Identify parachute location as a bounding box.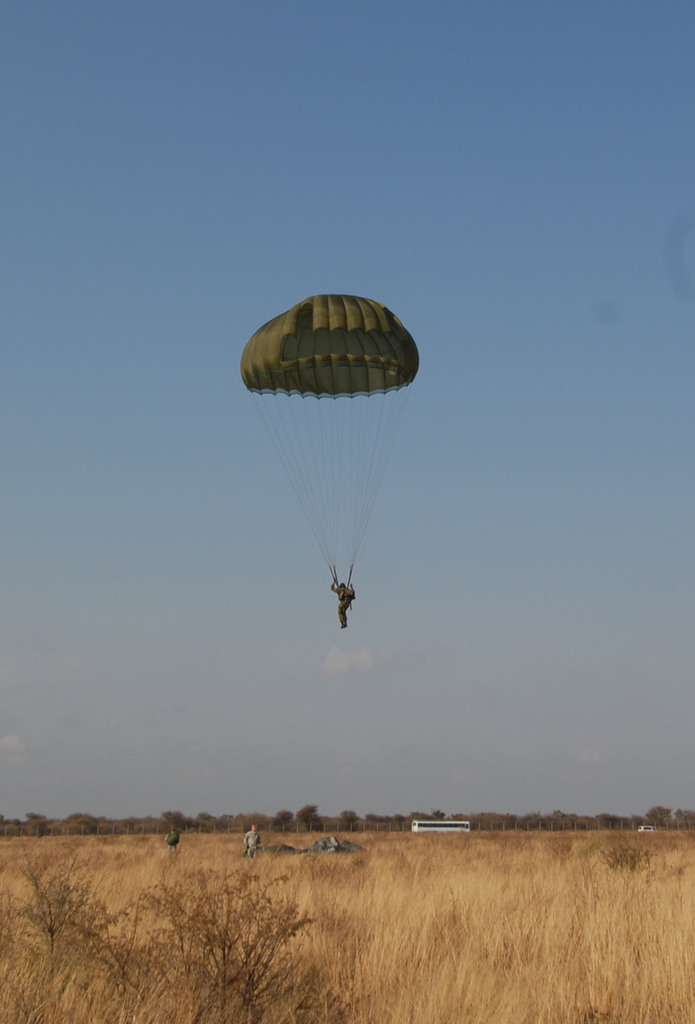
<box>243,292,420,616</box>.
